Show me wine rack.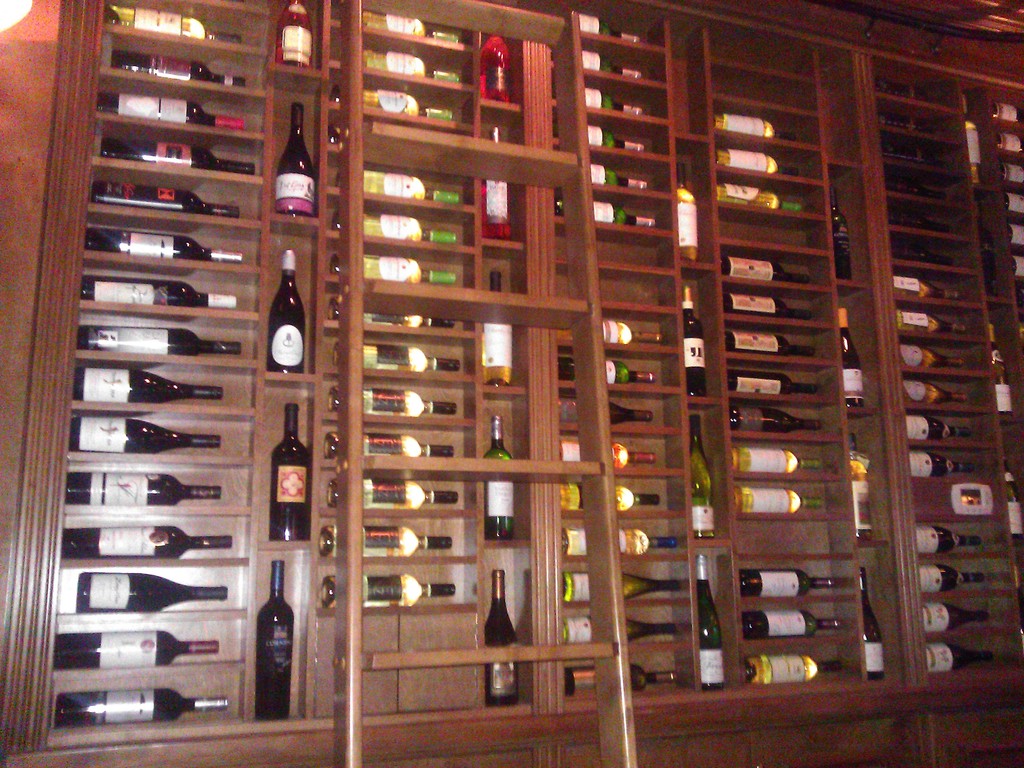
wine rack is here: [0, 0, 1023, 767].
